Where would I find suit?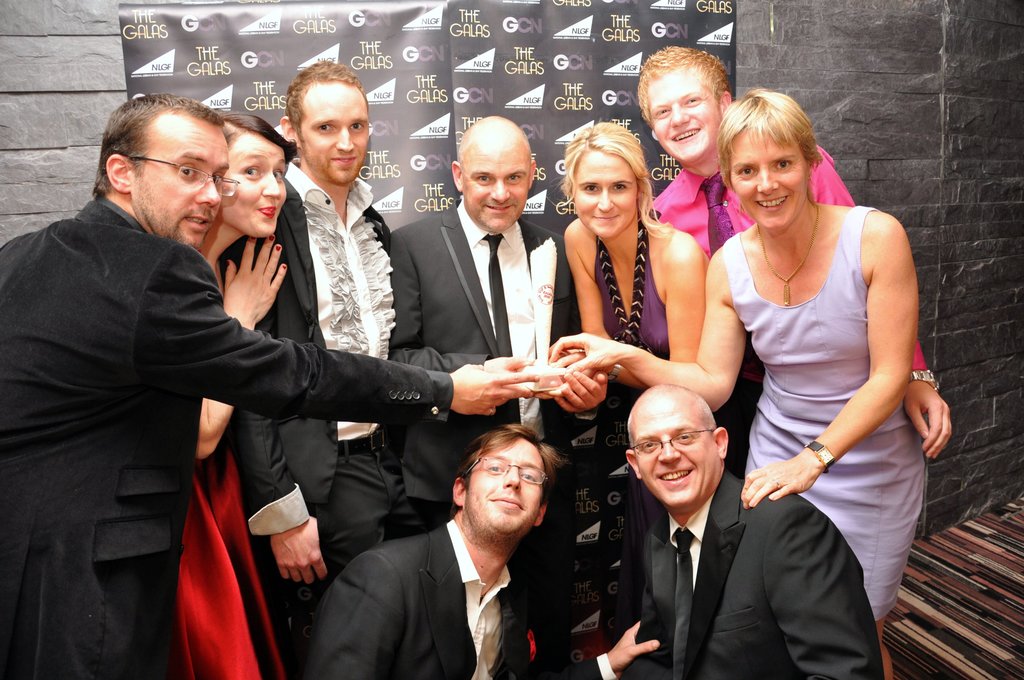
At detection(28, 132, 316, 670).
